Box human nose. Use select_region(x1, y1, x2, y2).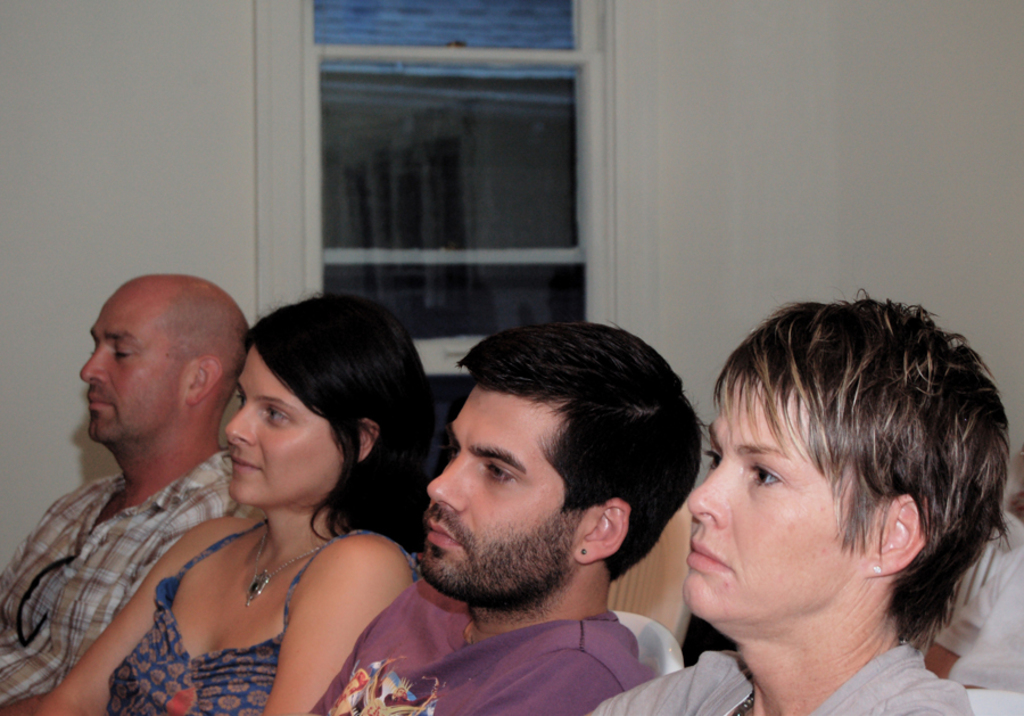
select_region(423, 456, 464, 512).
